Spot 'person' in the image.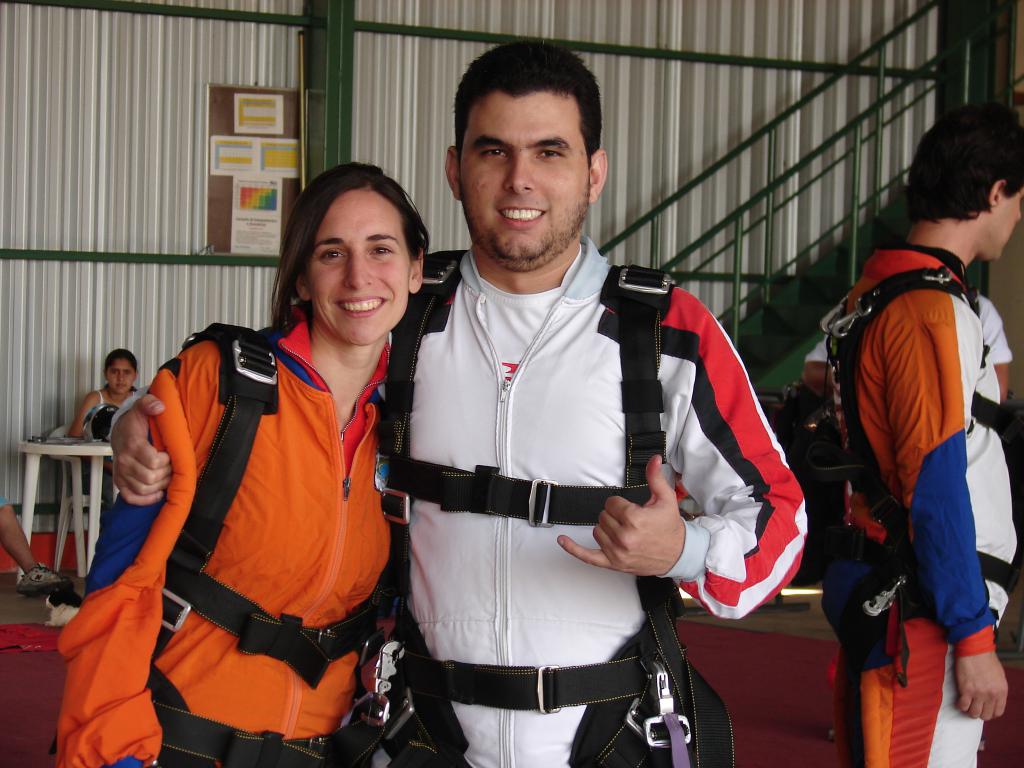
'person' found at rect(815, 134, 1011, 767).
